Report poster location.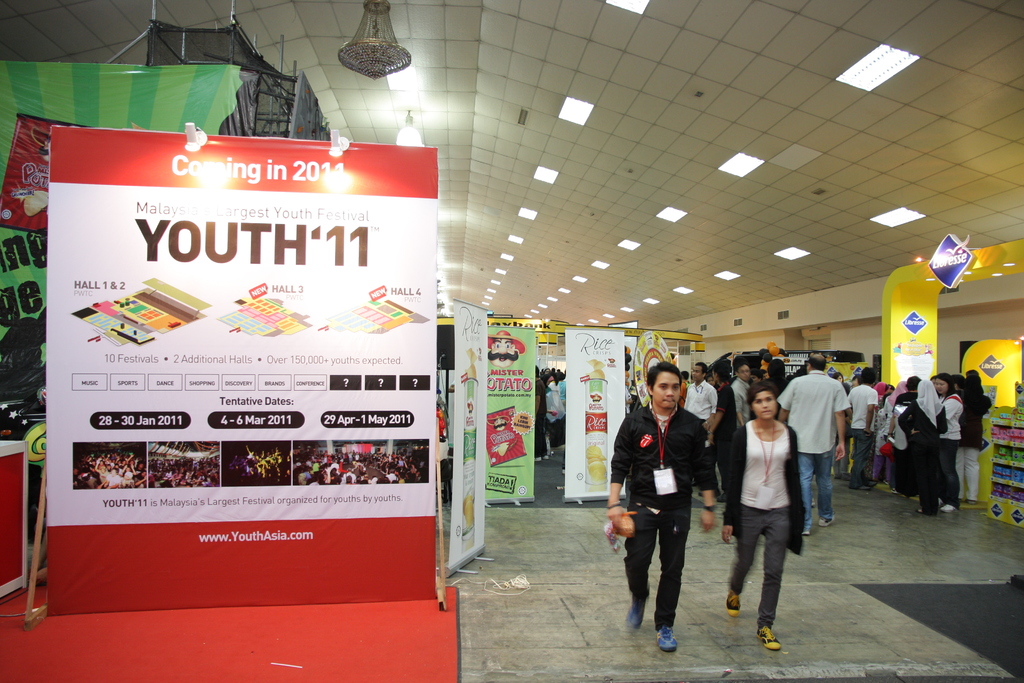
Report: 561, 329, 625, 498.
